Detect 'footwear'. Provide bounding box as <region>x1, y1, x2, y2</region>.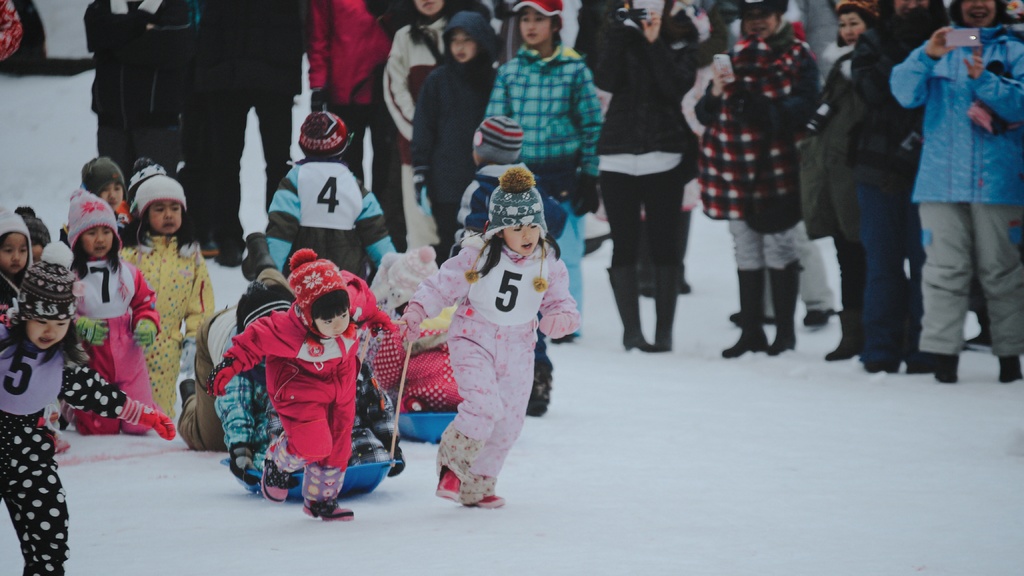
<region>731, 310, 743, 322</region>.
